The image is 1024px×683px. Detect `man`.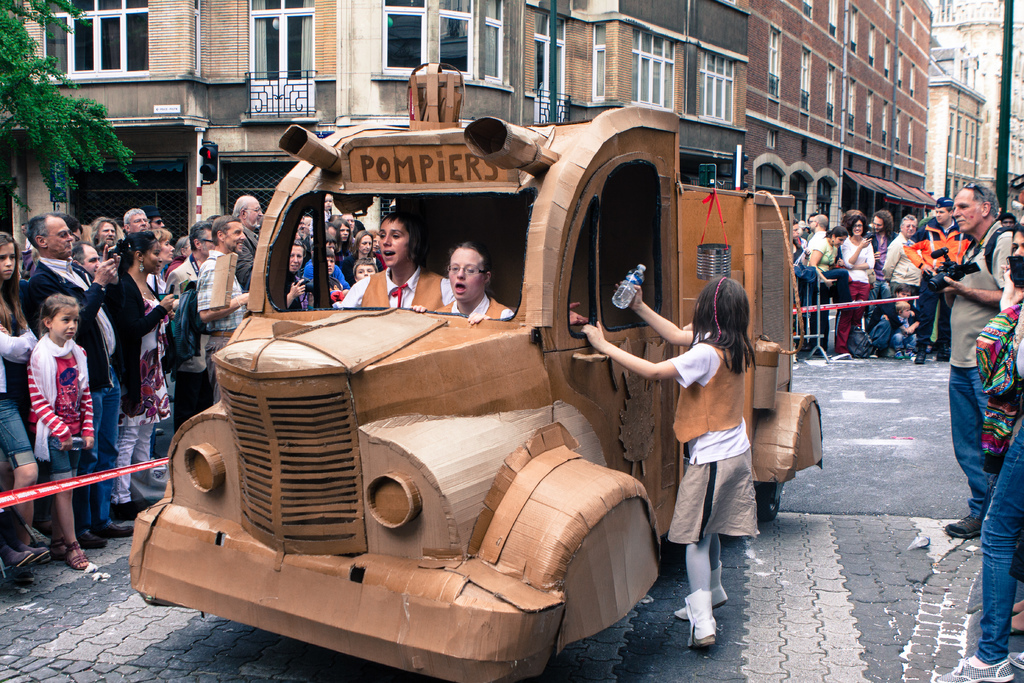
Detection: 206, 217, 222, 225.
